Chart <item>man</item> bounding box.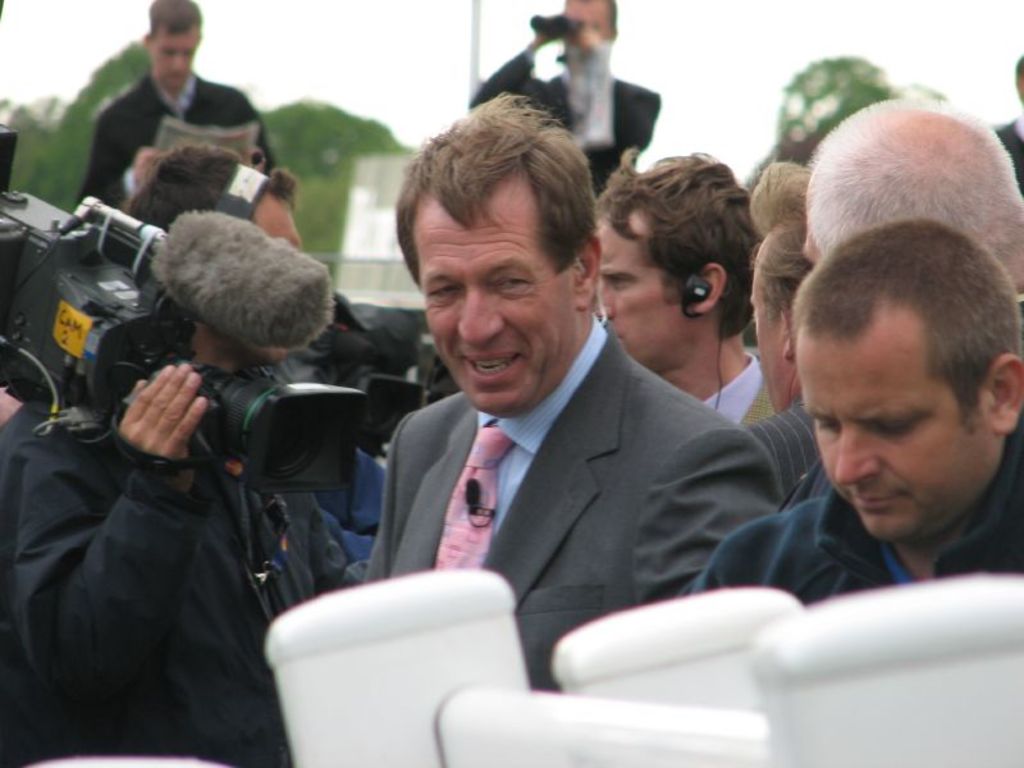
Charted: (0, 385, 50, 767).
